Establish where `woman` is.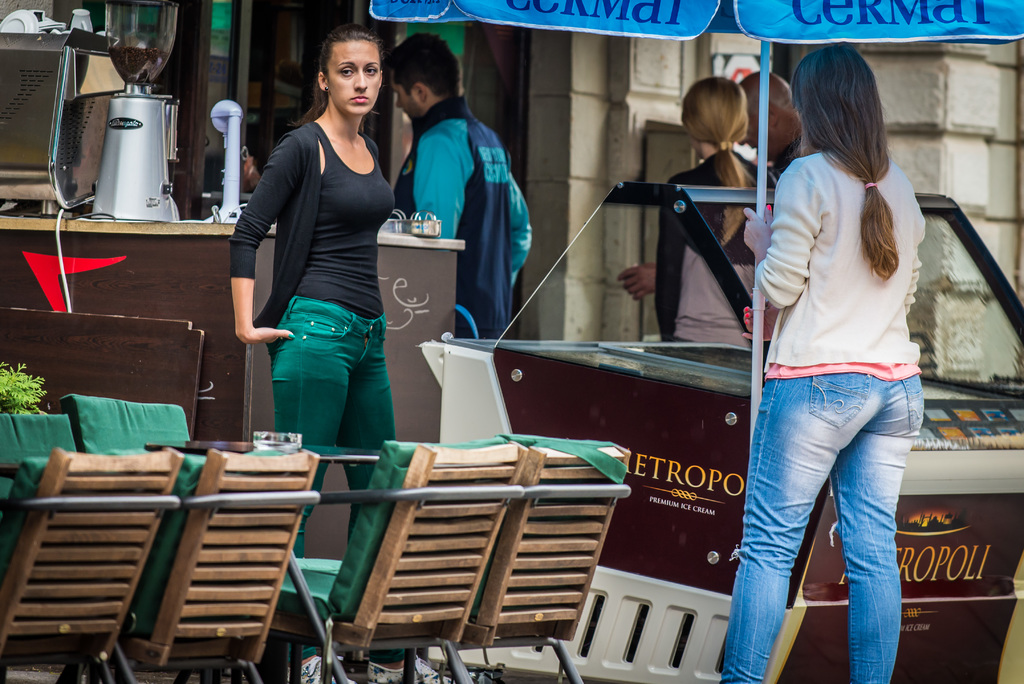
Established at (left=230, top=42, right=402, bottom=498).
